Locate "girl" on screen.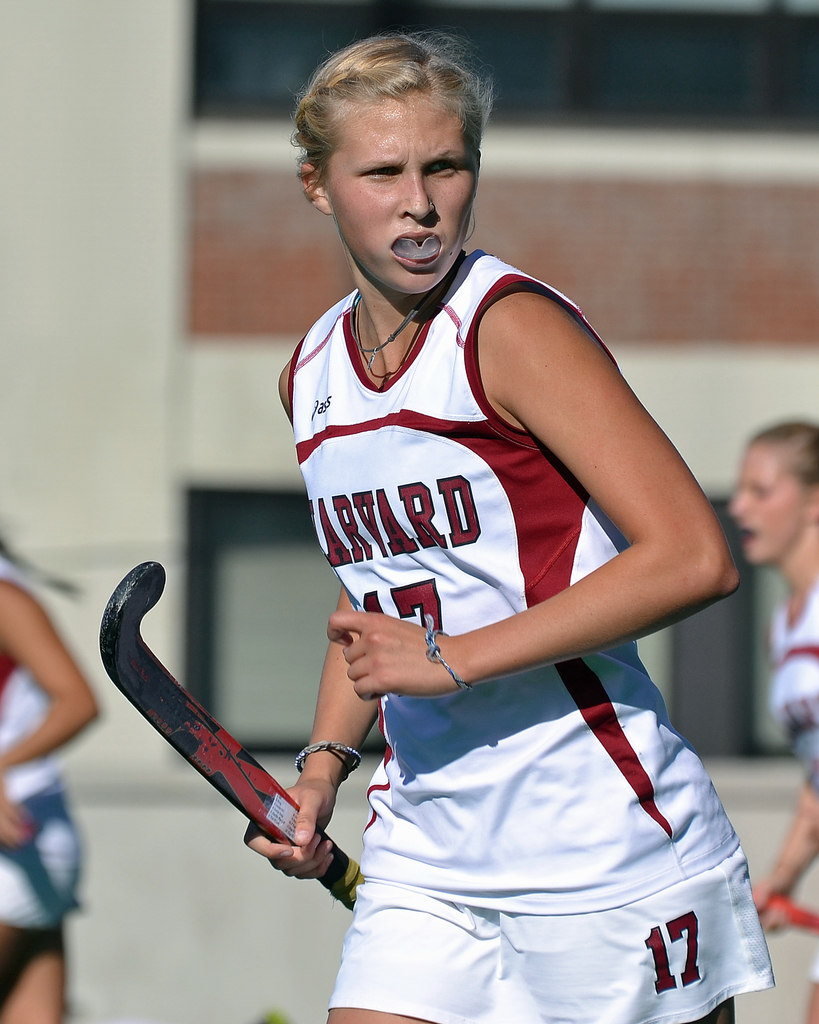
On screen at detection(239, 26, 775, 1023).
